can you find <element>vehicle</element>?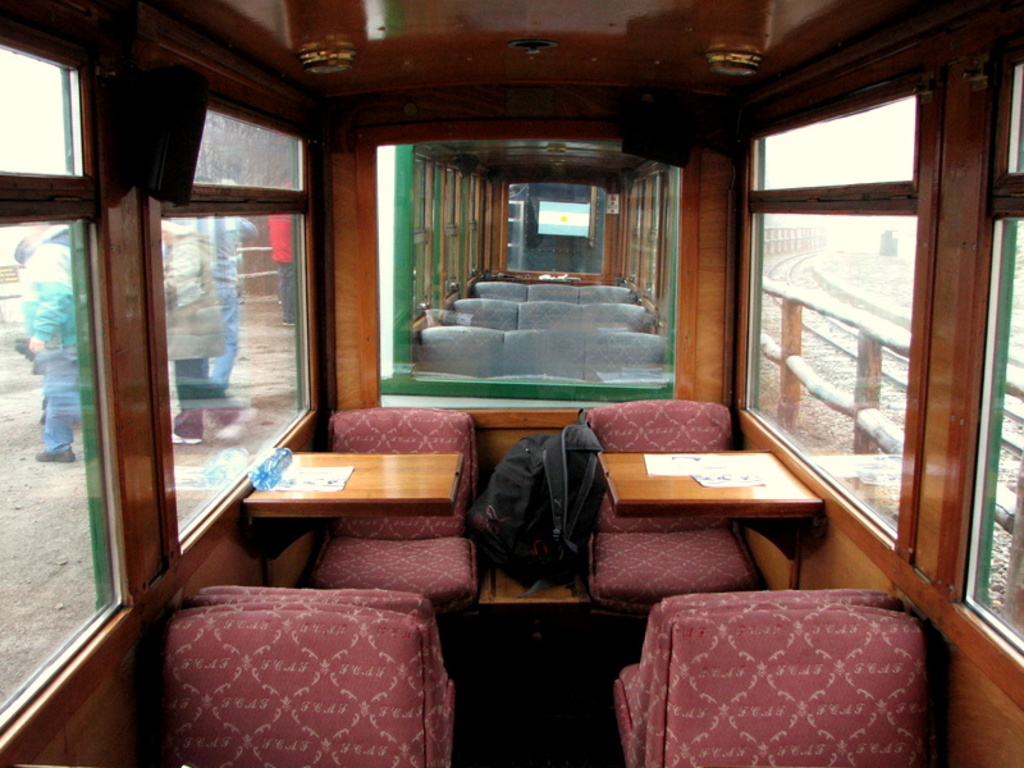
Yes, bounding box: 0/0/1023/767.
